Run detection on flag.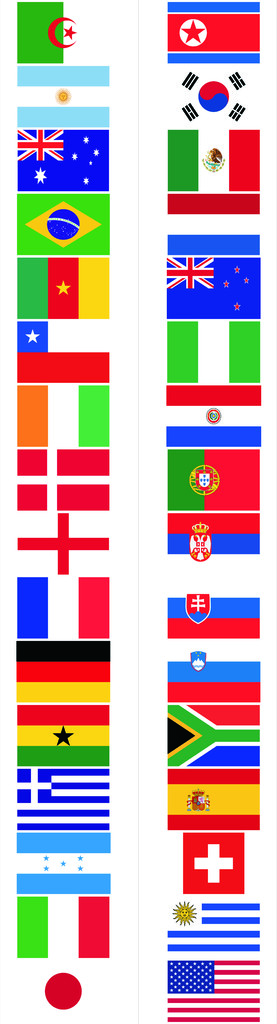
Result: 162,830,256,904.
